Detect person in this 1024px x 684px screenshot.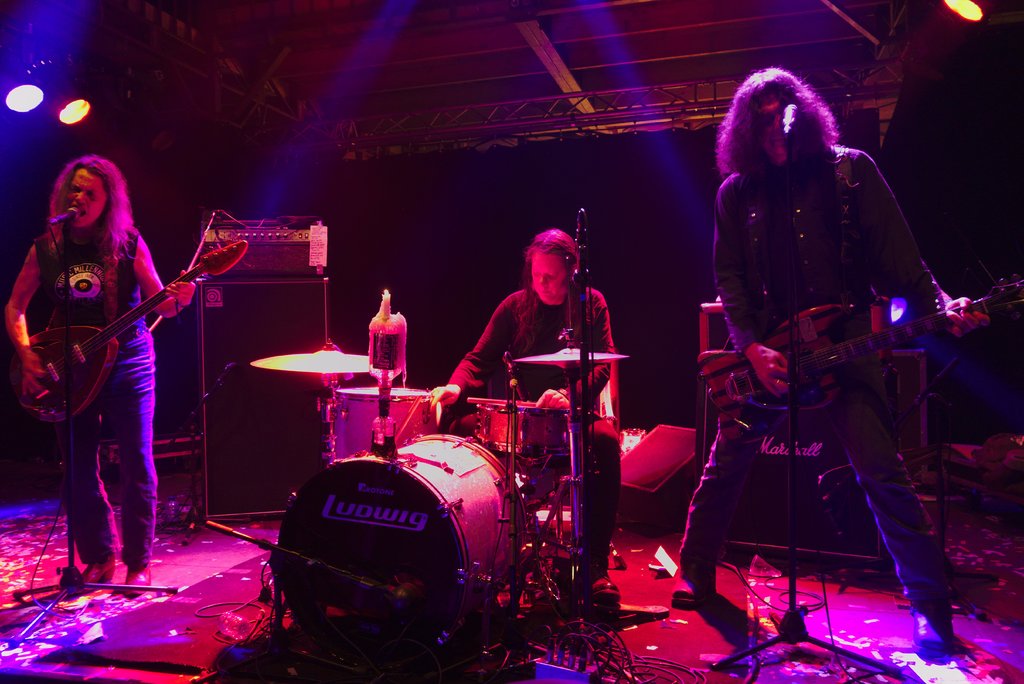
Detection: <region>667, 70, 987, 655</region>.
